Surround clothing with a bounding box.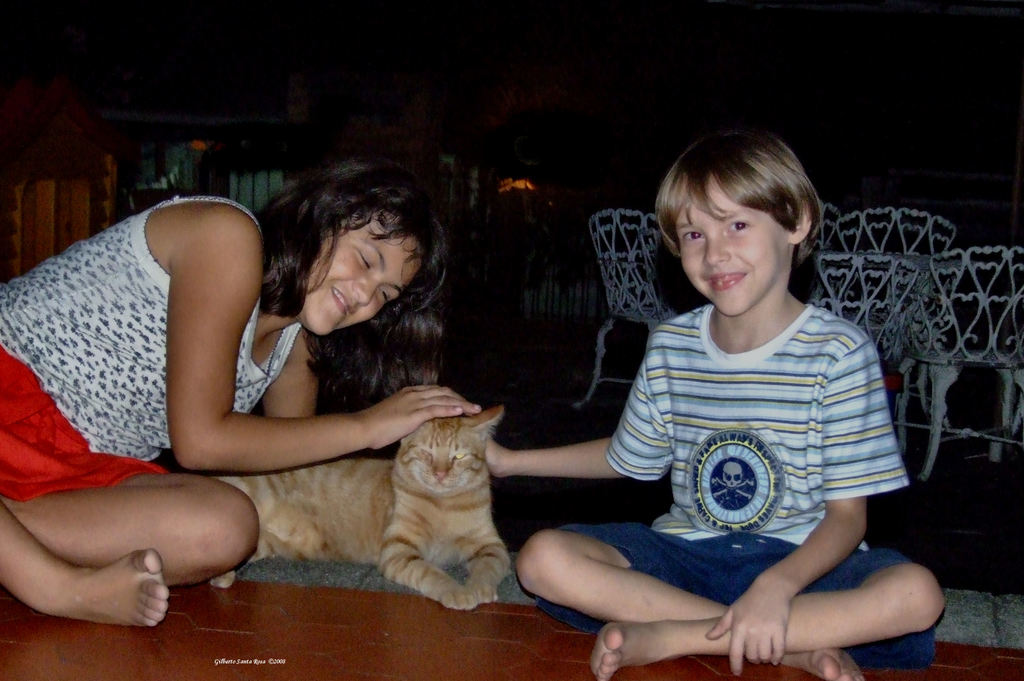
<bbox>548, 255, 915, 625</bbox>.
